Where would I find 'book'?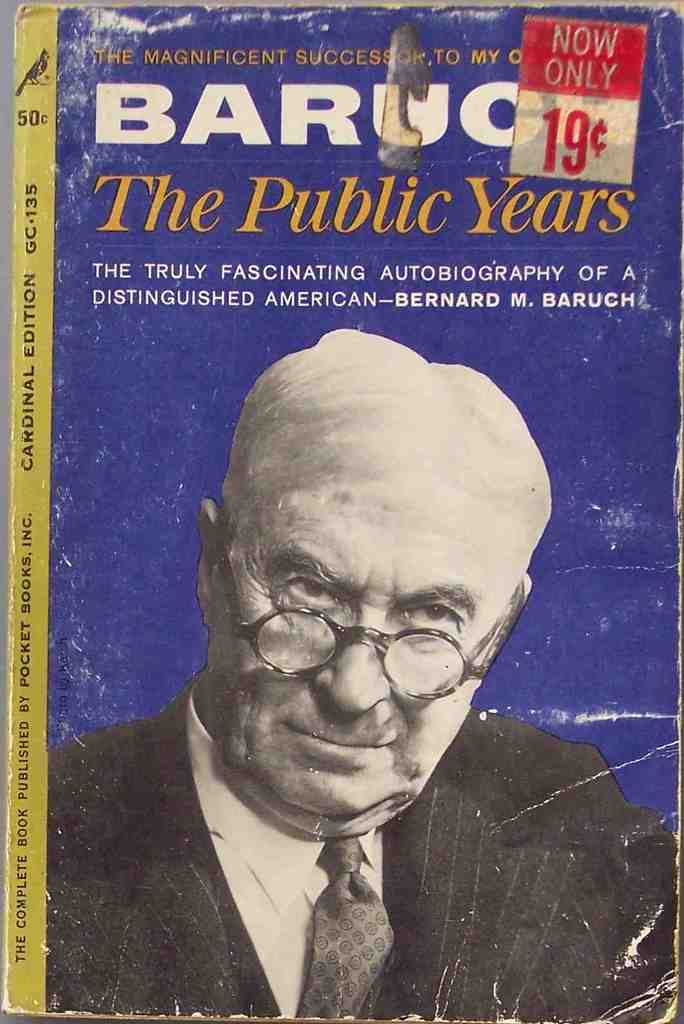
At (x1=0, y1=23, x2=660, y2=918).
